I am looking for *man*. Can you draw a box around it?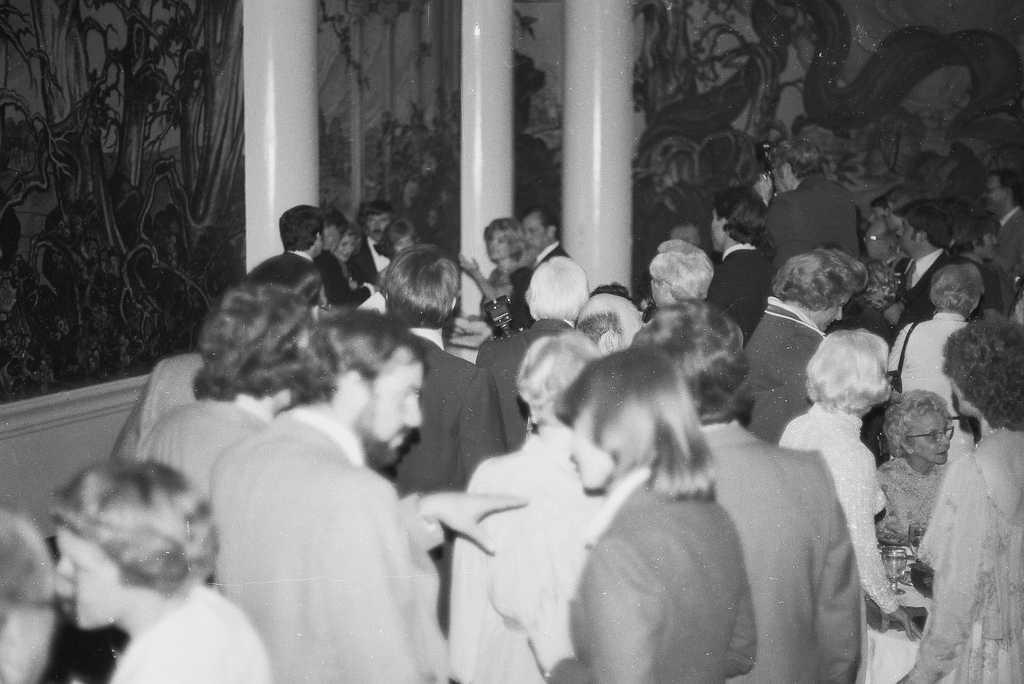
Sure, the bounding box is 976,168,1023,290.
